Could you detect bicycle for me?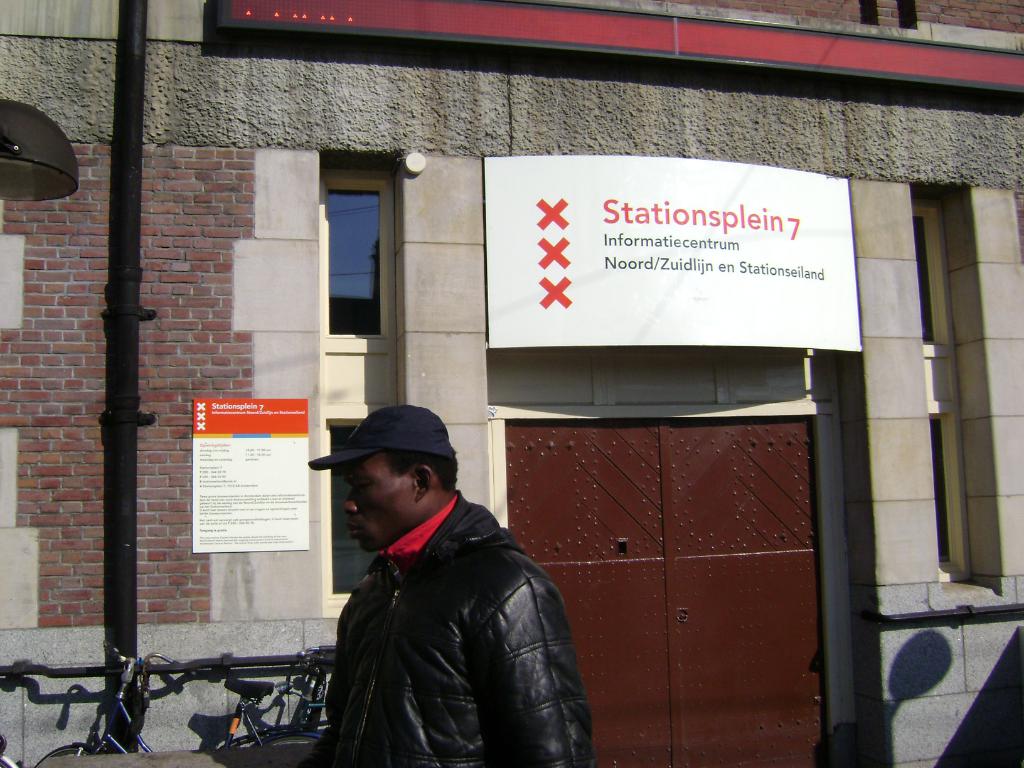
Detection result: l=45, t=626, r=357, b=761.
